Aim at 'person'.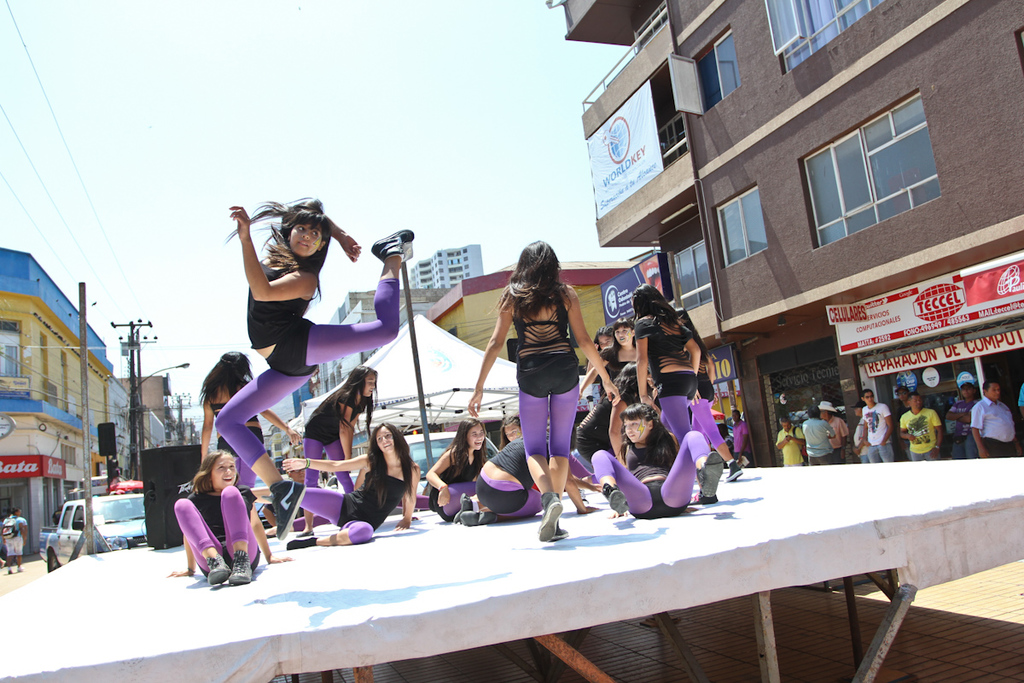
Aimed at <box>973,380,1013,454</box>.
